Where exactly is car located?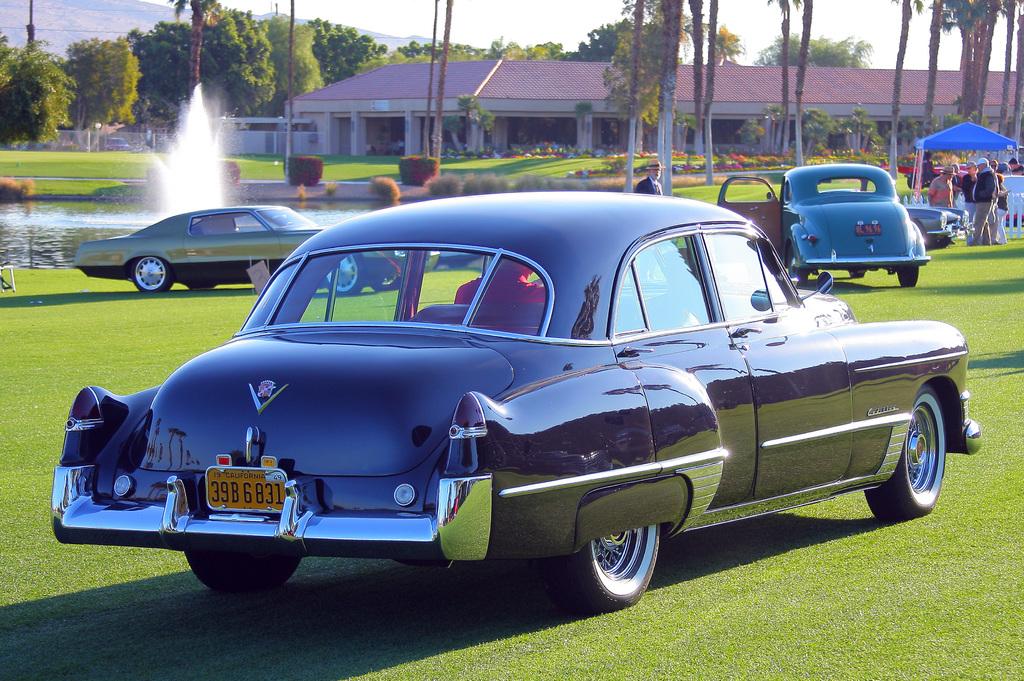
Its bounding box is 715:161:930:286.
